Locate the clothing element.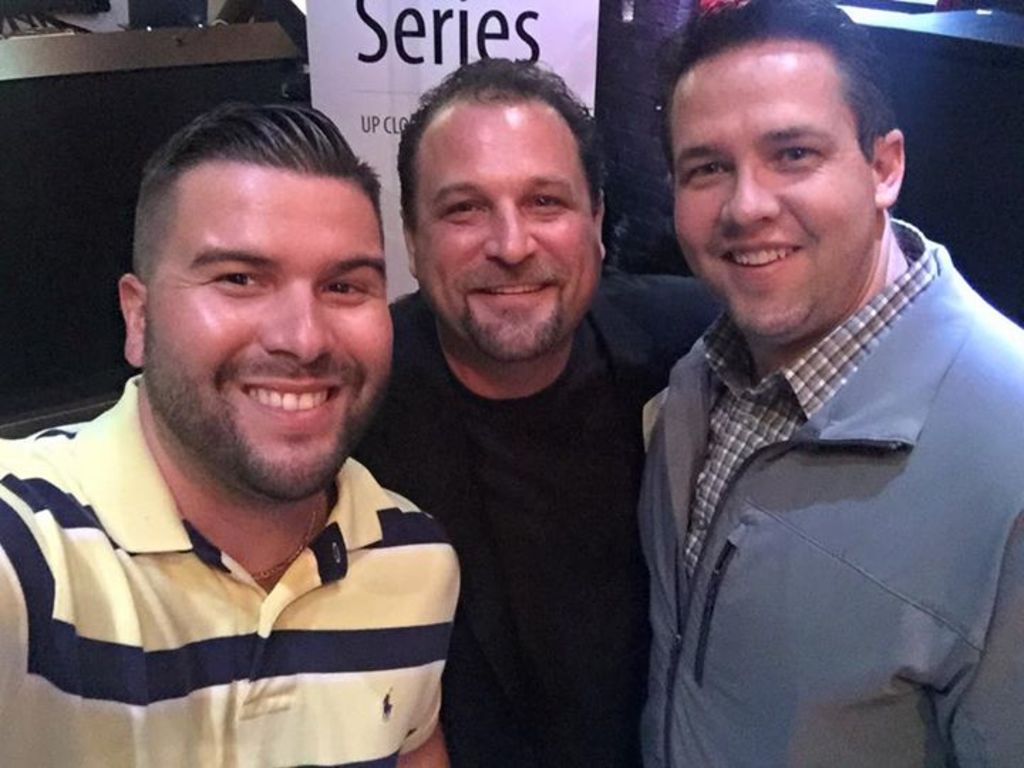
Element bbox: (631,205,1023,767).
